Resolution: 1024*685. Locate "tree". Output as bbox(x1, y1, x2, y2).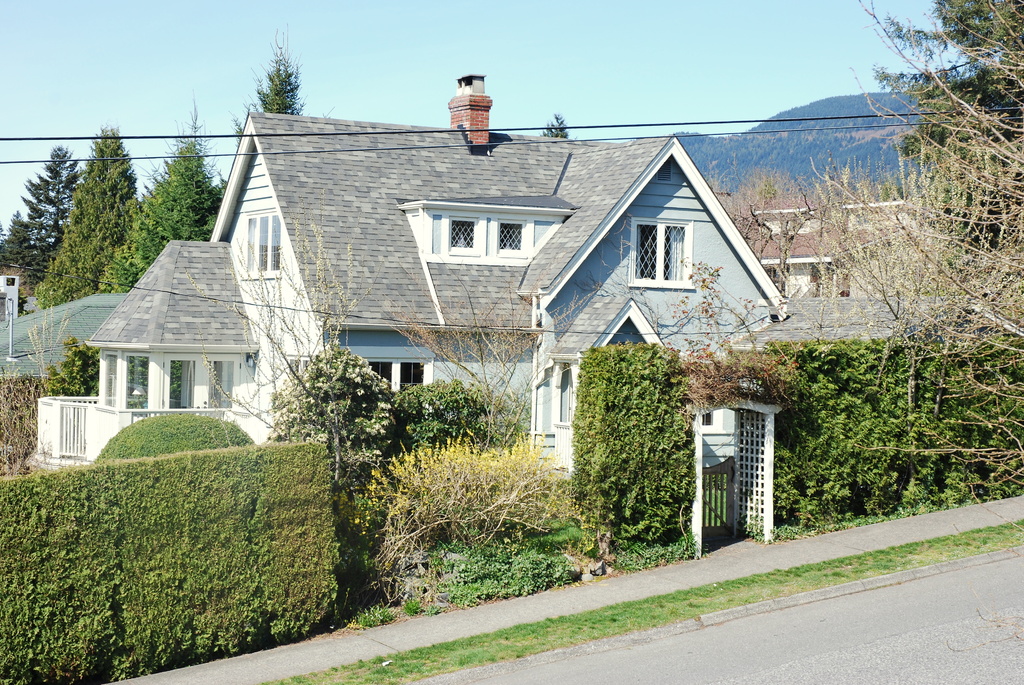
bbox(95, 151, 225, 294).
